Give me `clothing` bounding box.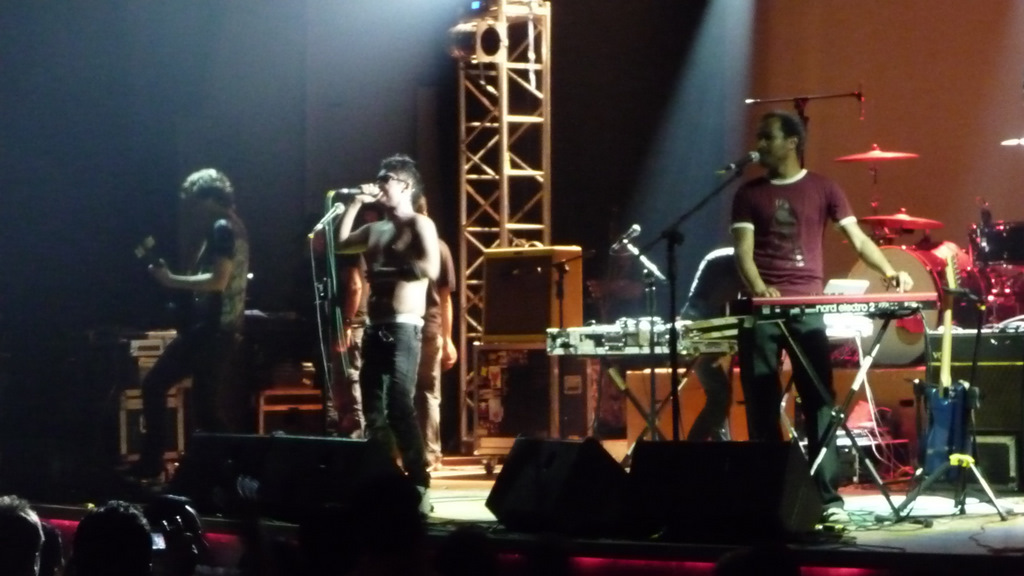
(144,307,232,437).
